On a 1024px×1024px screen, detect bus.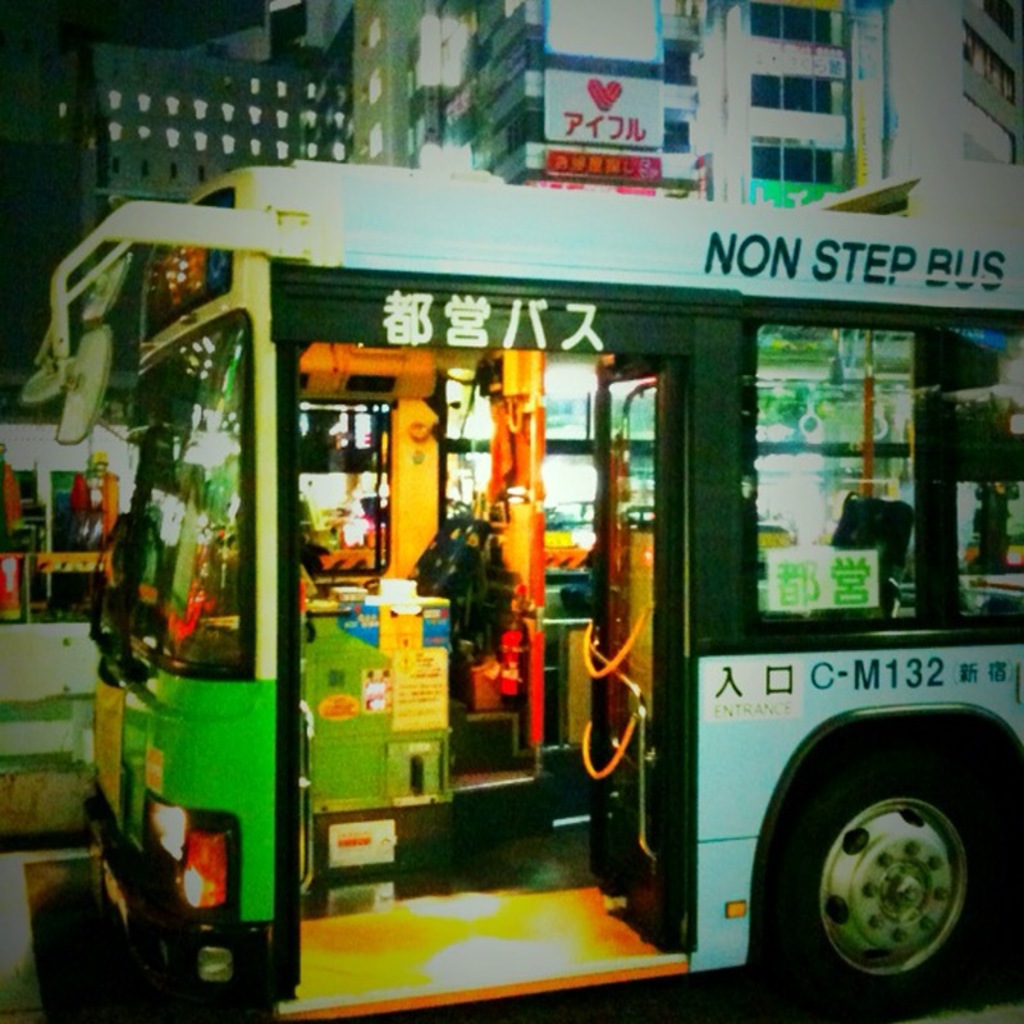
(x1=26, y1=157, x2=1023, y2=1023).
